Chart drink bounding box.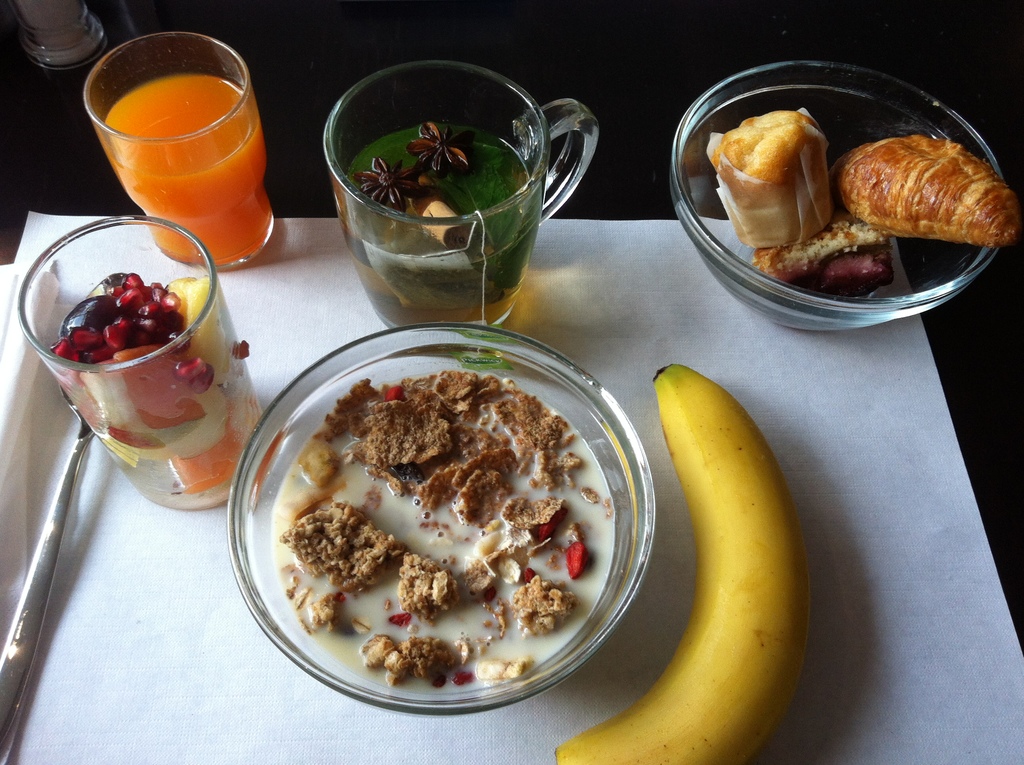
Charted: 104, 77, 273, 261.
